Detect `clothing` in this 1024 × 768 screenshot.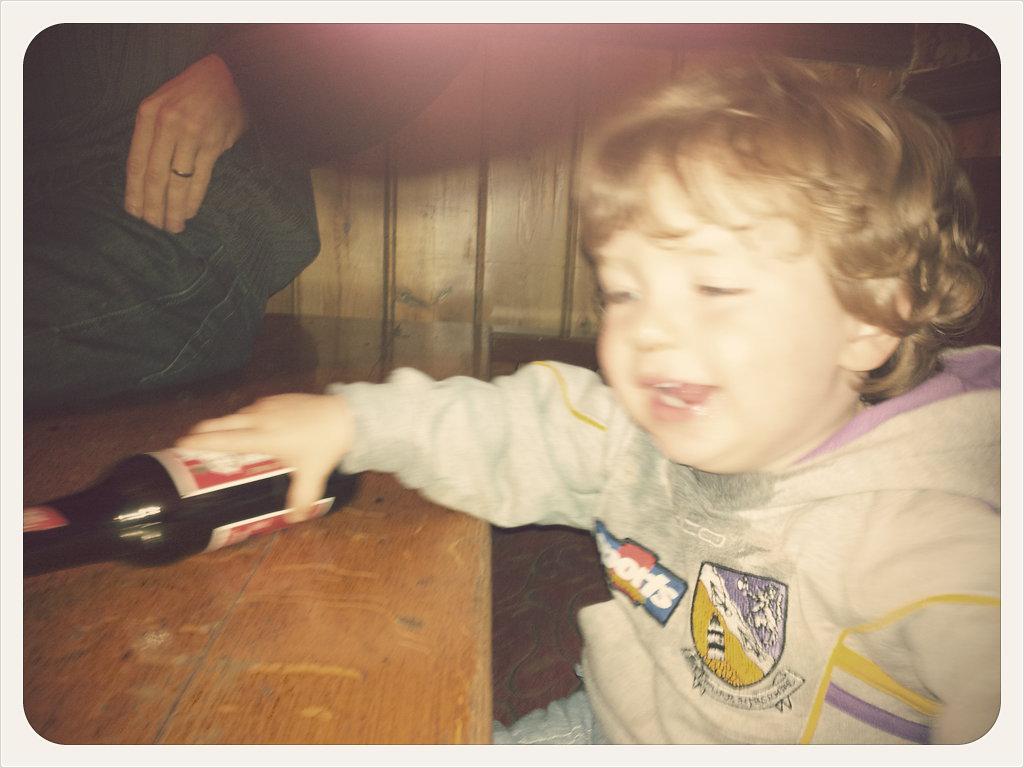
Detection: (322, 342, 1001, 749).
